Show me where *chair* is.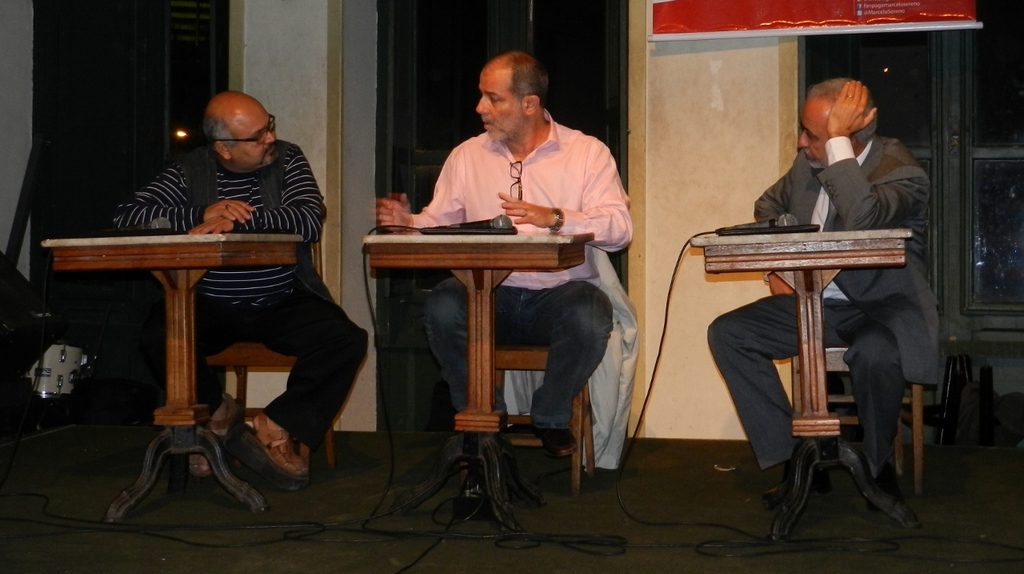
*chair* is at (763,272,931,486).
